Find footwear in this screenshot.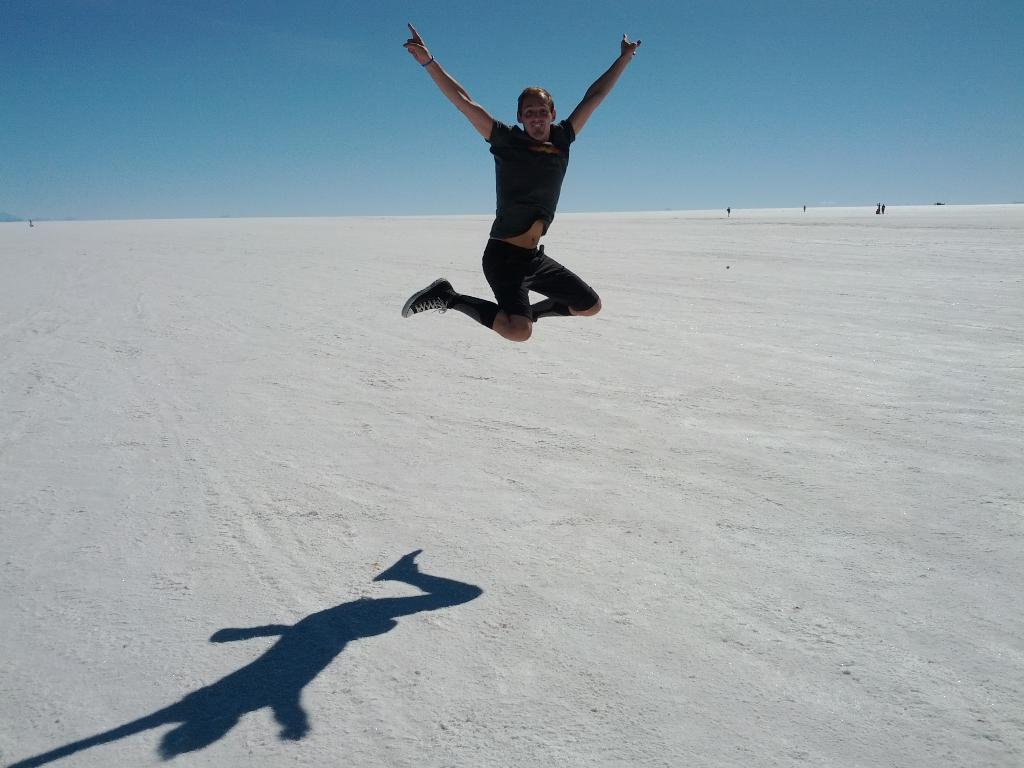
The bounding box for footwear is detection(401, 278, 458, 316).
